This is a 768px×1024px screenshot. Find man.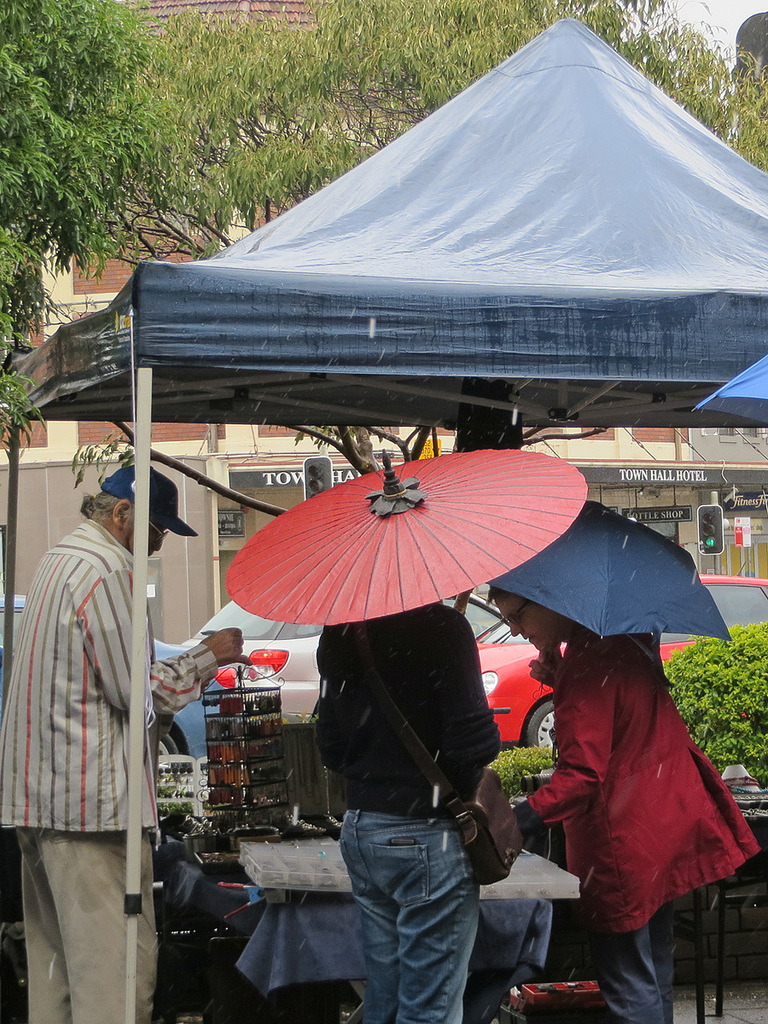
Bounding box: BBox(0, 463, 256, 1023).
